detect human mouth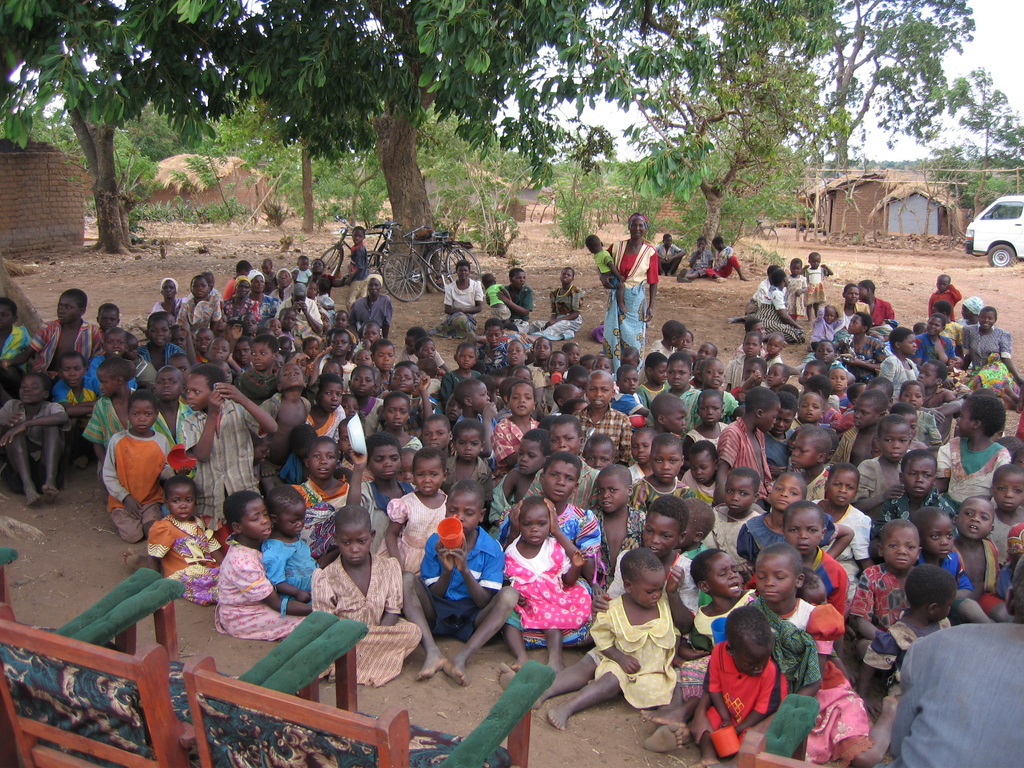
<box>156,337,163,344</box>
